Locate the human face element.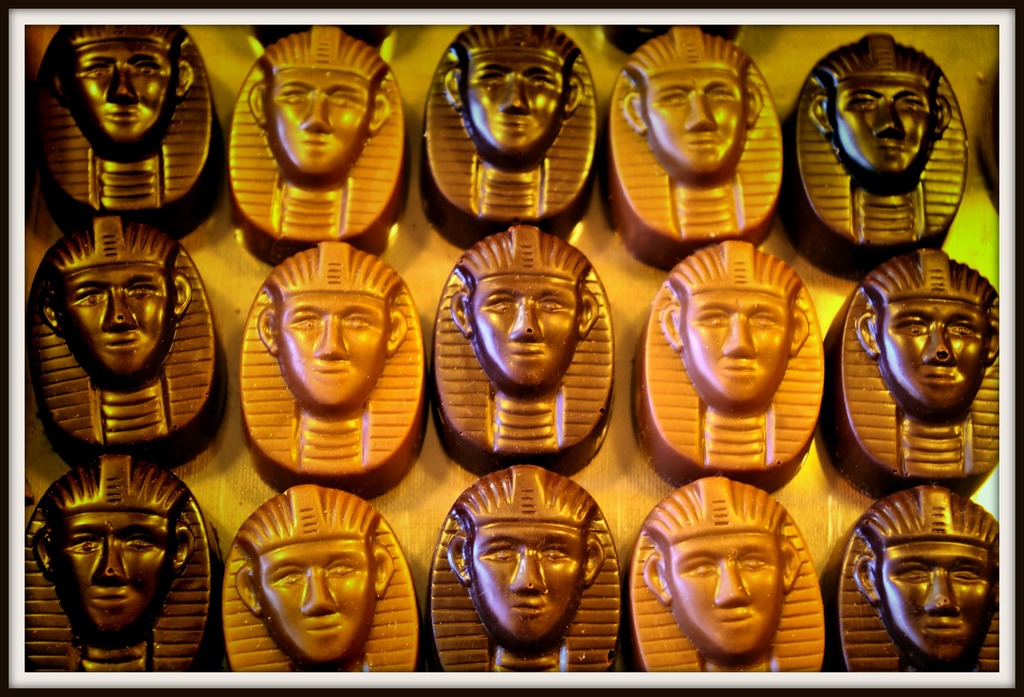
Element bbox: (682,533,790,656).
